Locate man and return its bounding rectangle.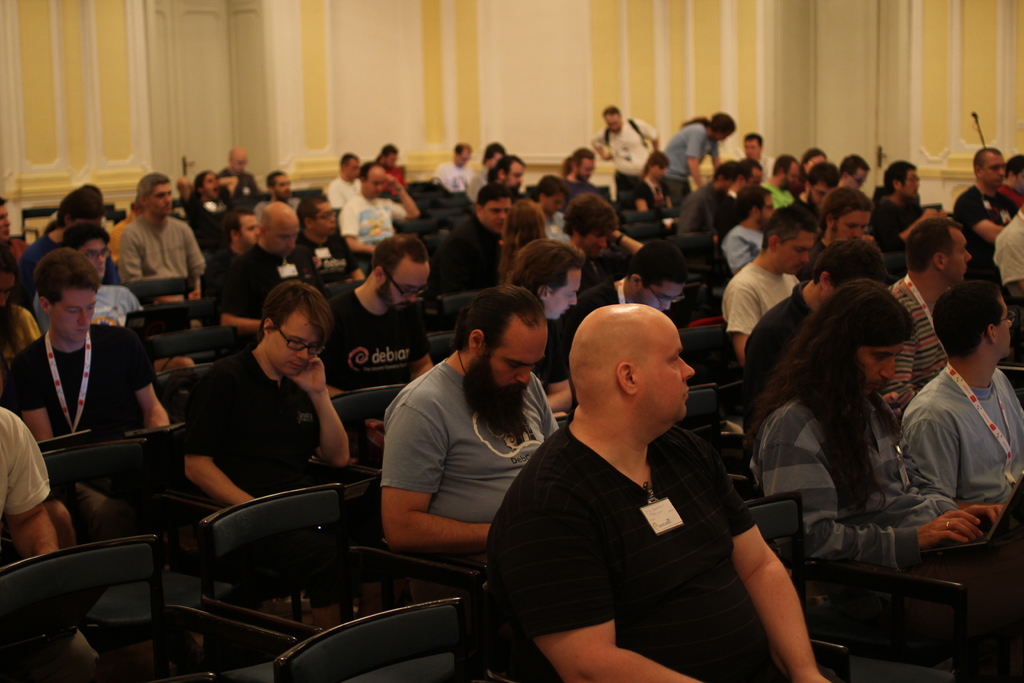
(468,138,506,206).
